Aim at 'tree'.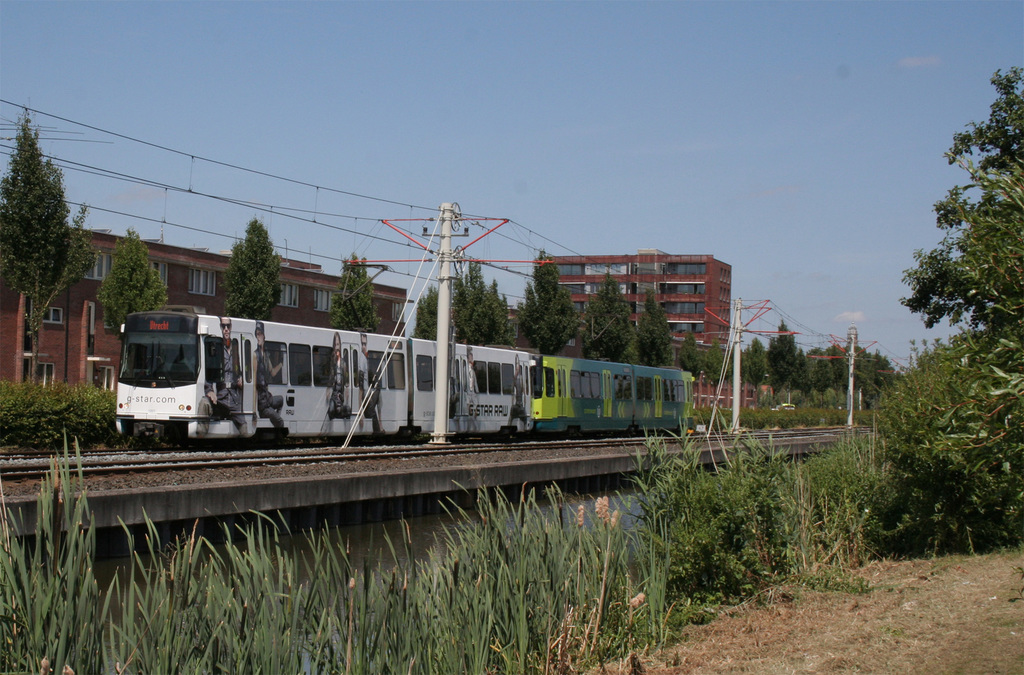
Aimed at {"x1": 829, "y1": 344, "x2": 840, "y2": 411}.
